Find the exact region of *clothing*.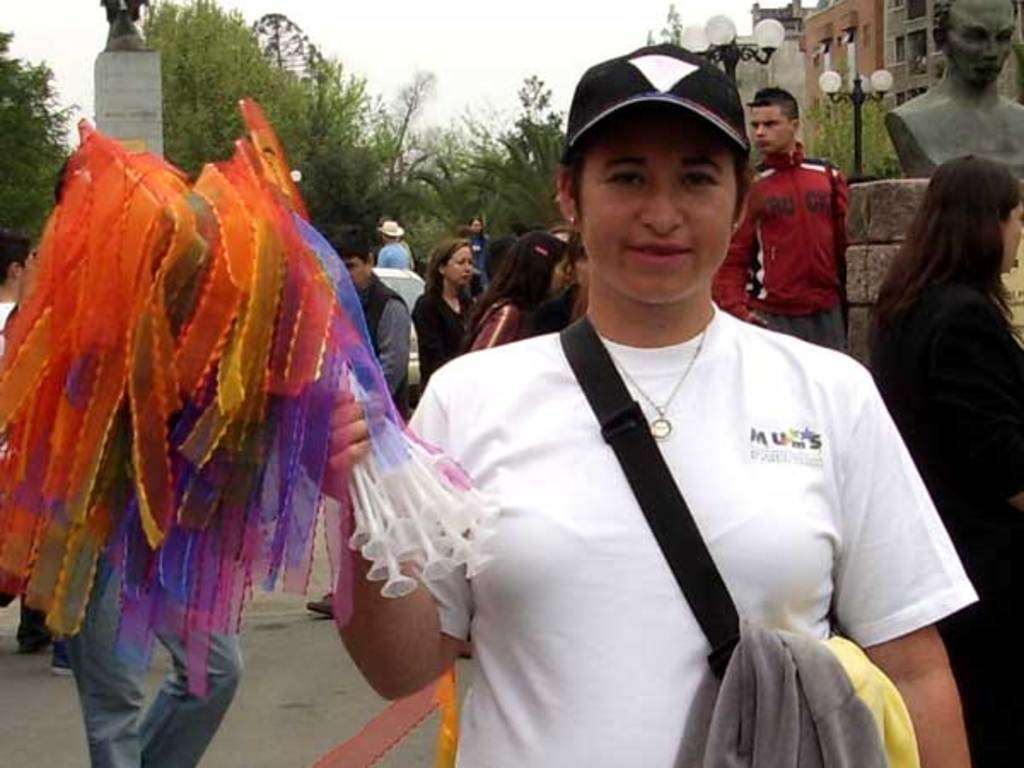
Exact region: rect(410, 283, 474, 396).
